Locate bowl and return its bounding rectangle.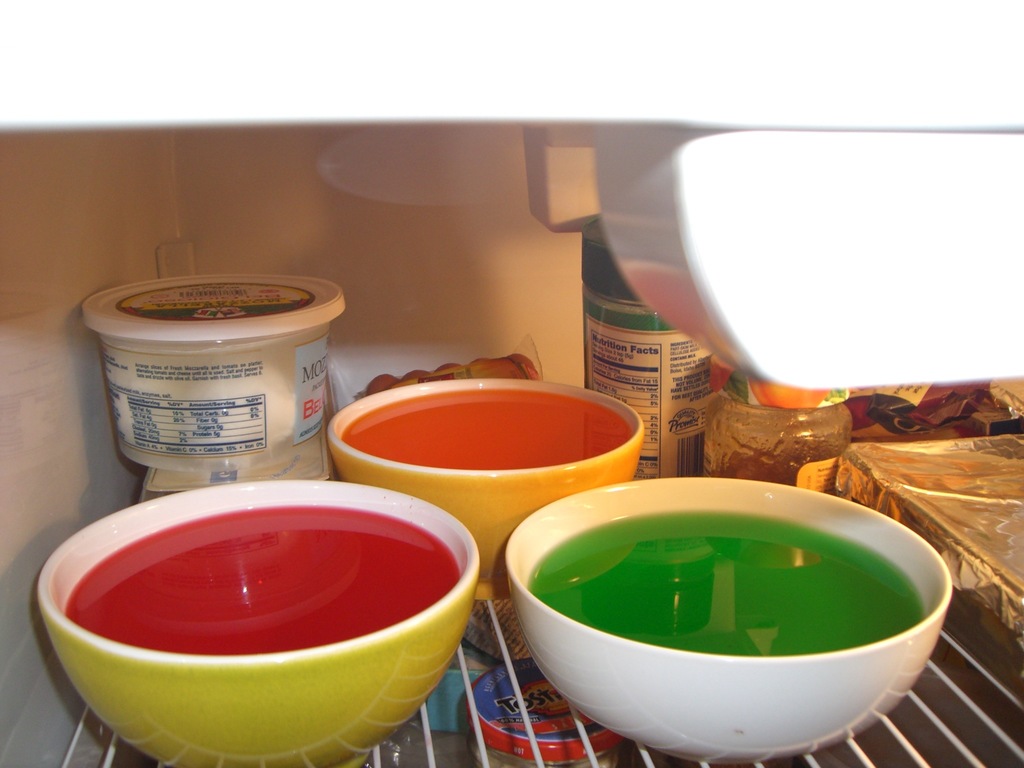
[left=33, top=479, right=481, bottom=767].
